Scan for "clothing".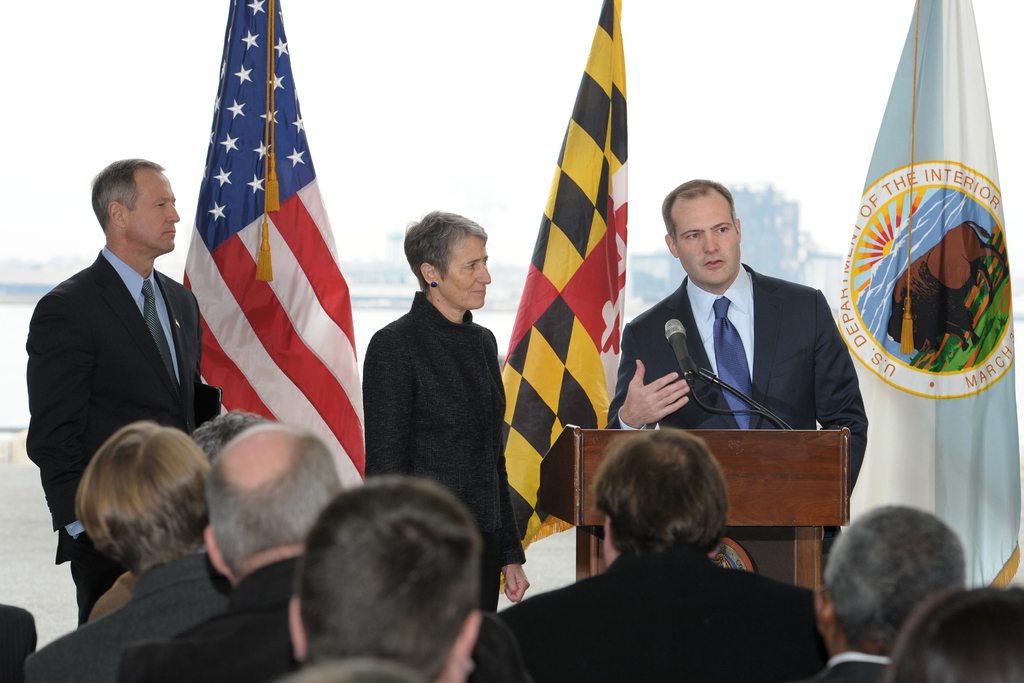
Scan result: (362,289,518,614).
